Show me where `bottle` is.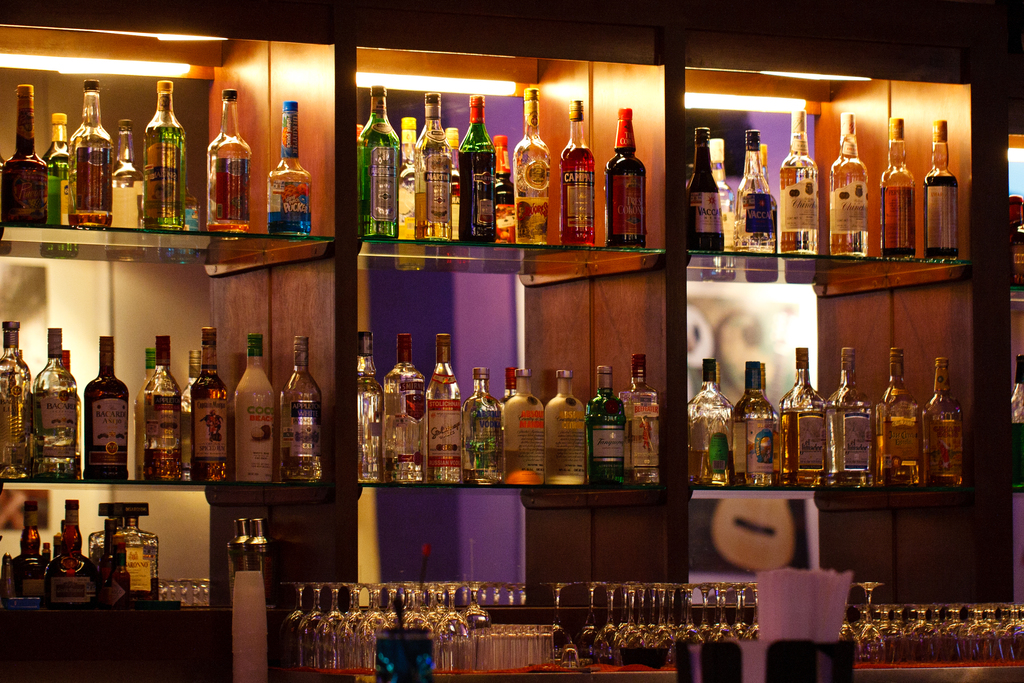
`bottle` is at rect(279, 335, 320, 485).
